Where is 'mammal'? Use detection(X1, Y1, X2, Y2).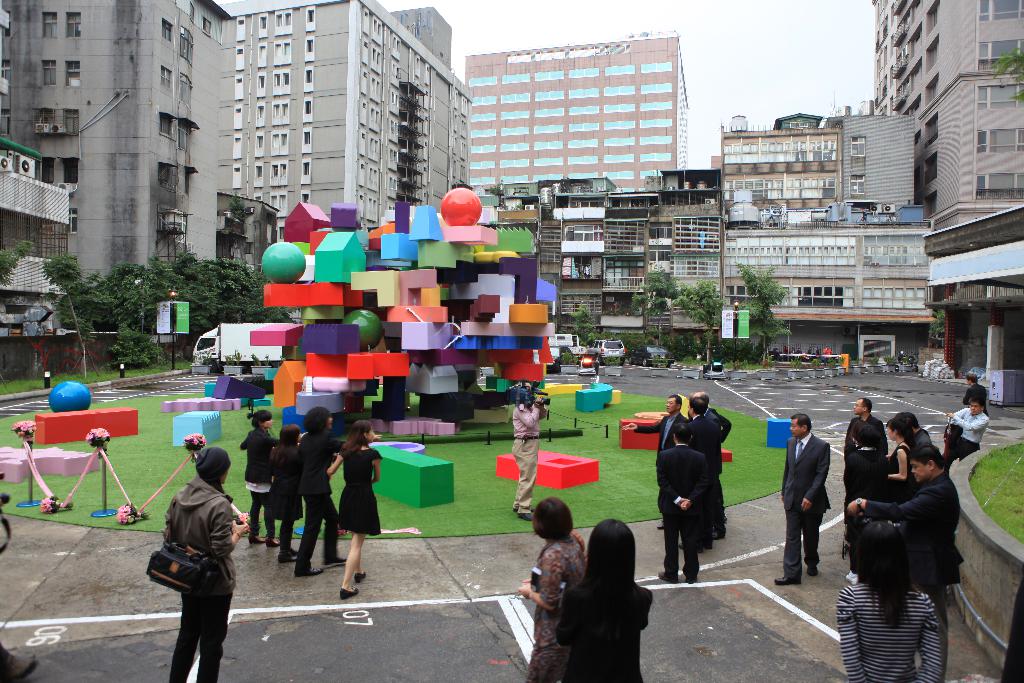
detection(294, 406, 380, 577).
